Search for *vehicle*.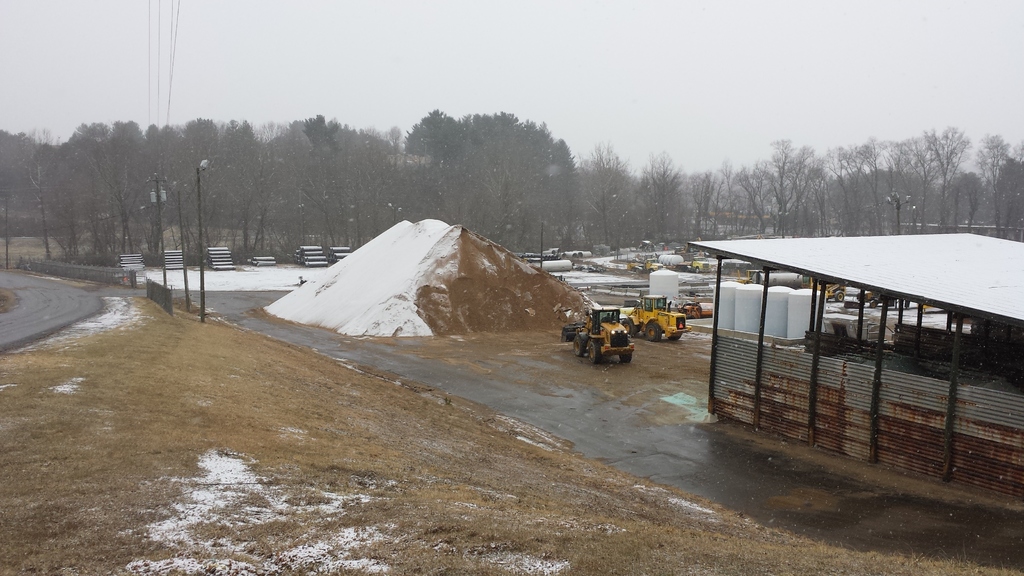
Found at locate(620, 246, 671, 277).
